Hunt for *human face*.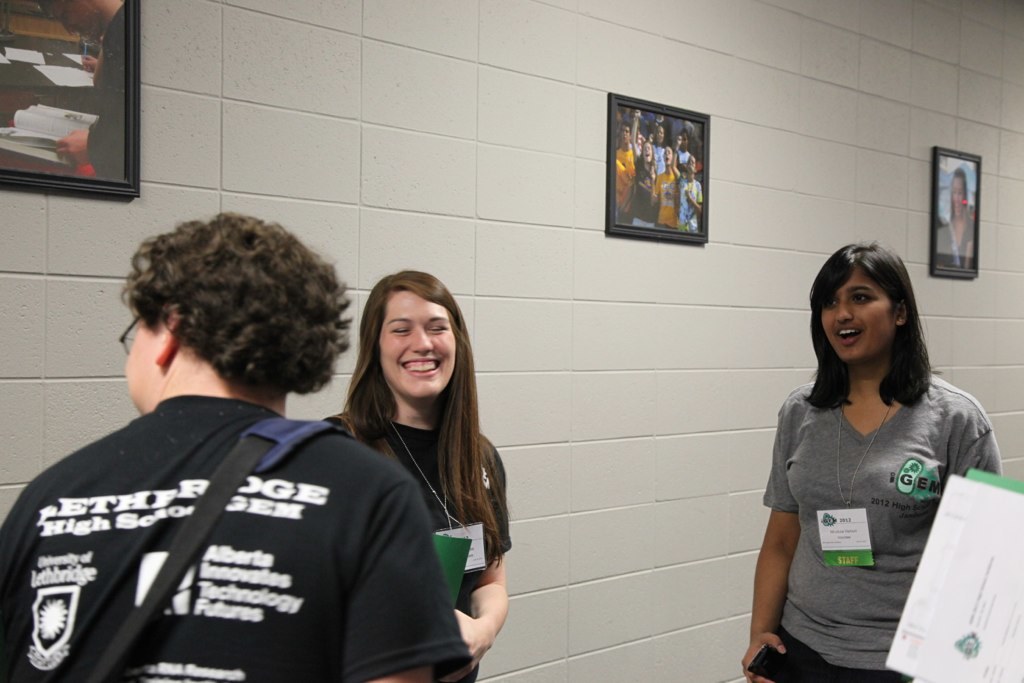
Hunted down at <region>816, 265, 894, 365</region>.
